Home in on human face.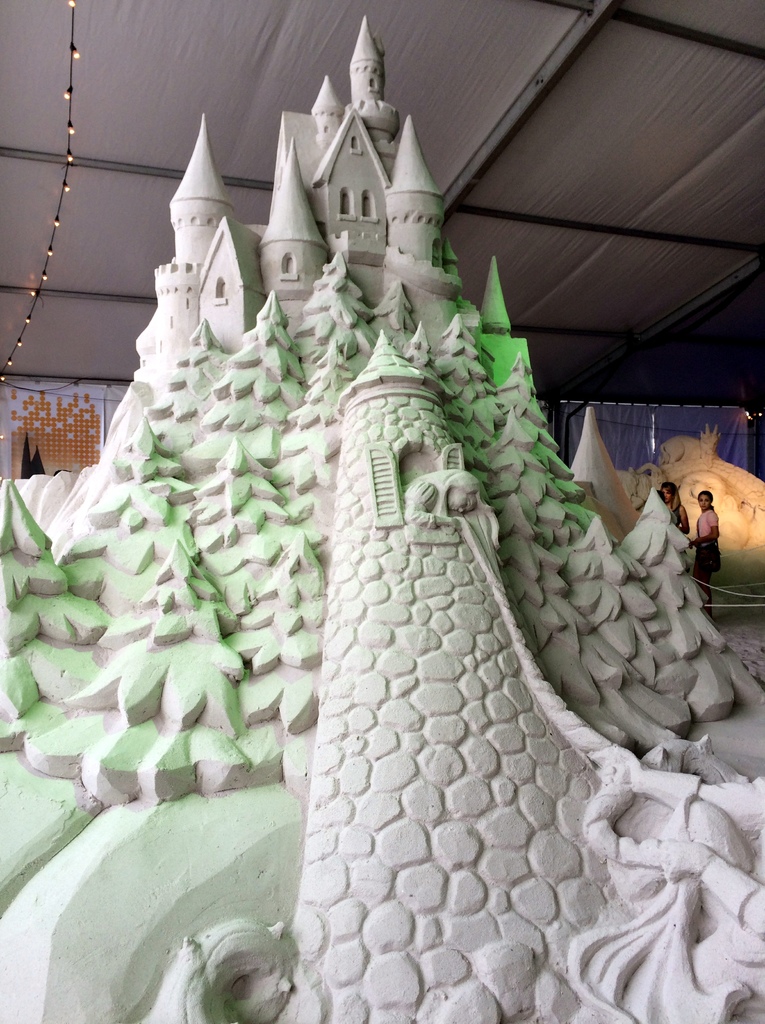
Homed in at rect(659, 488, 677, 500).
